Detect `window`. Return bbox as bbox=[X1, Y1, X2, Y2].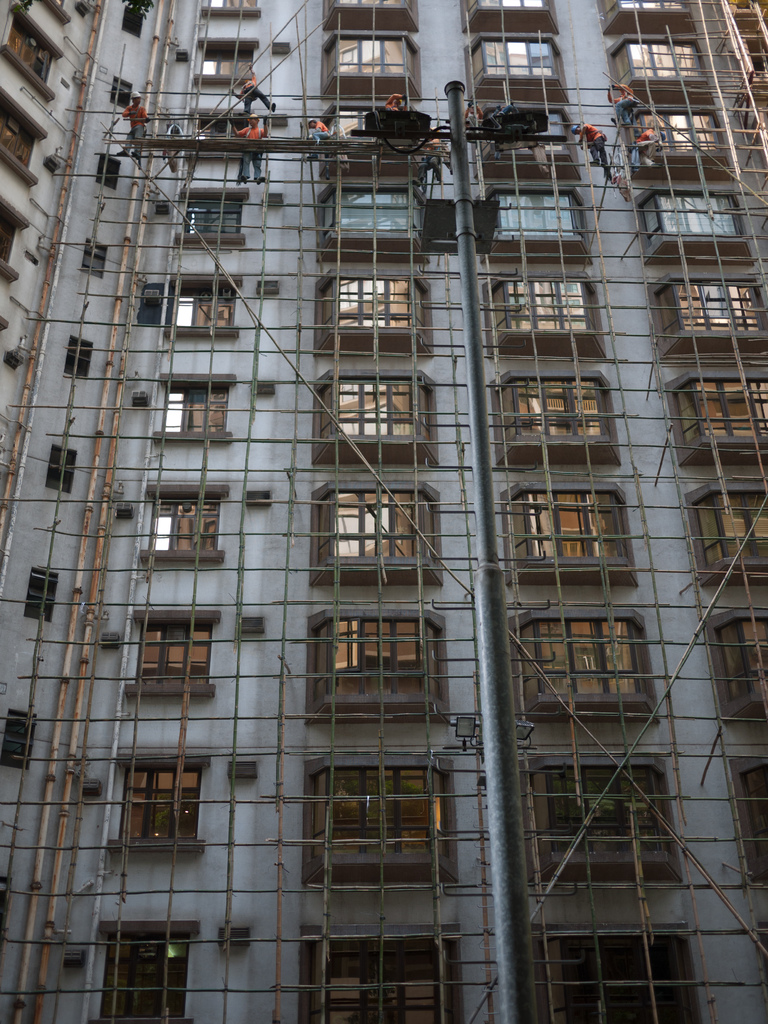
bbox=[0, 1, 65, 102].
